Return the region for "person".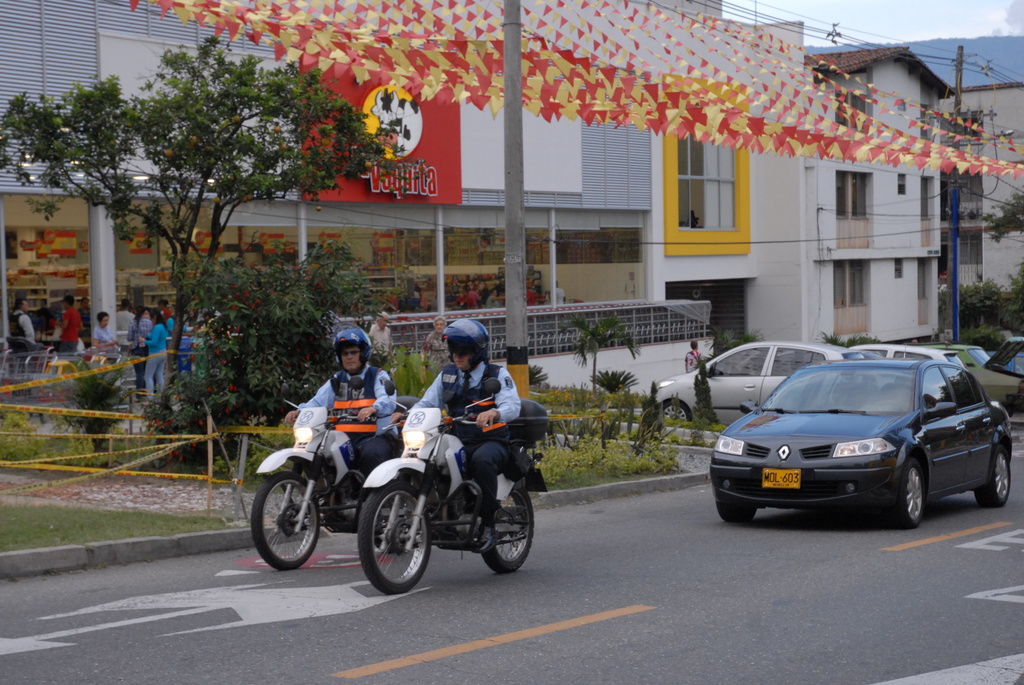
rect(298, 324, 409, 493).
